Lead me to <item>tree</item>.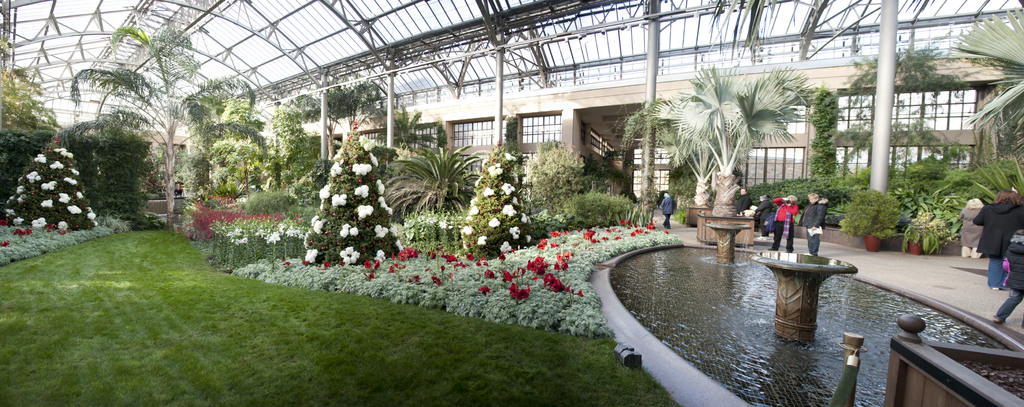
Lead to 454,138,545,260.
